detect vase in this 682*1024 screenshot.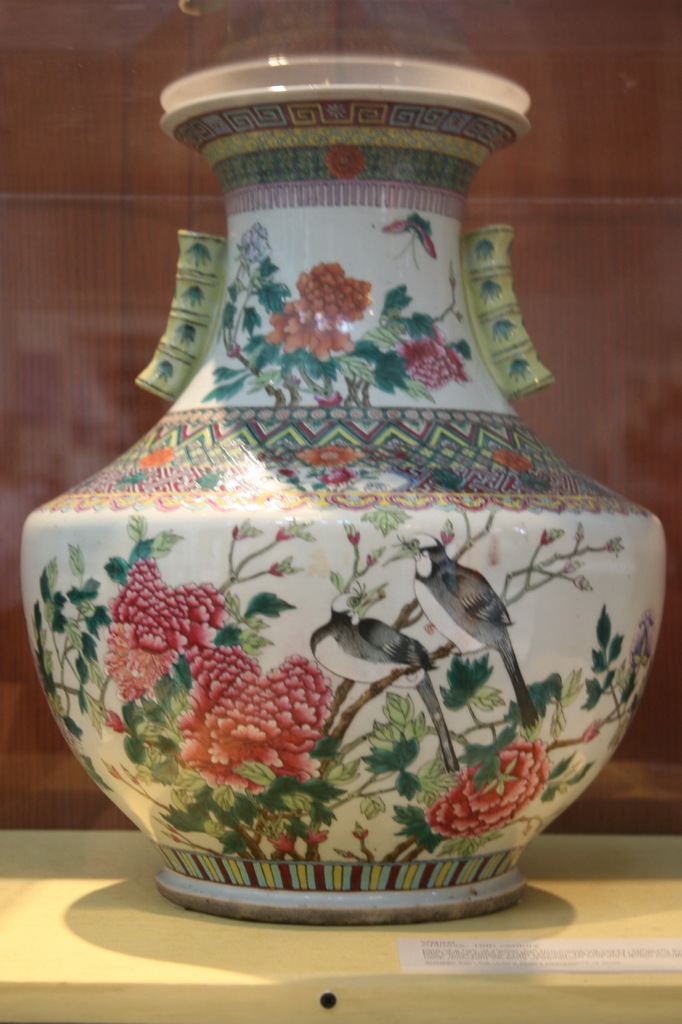
Detection: <box>20,46,671,926</box>.
